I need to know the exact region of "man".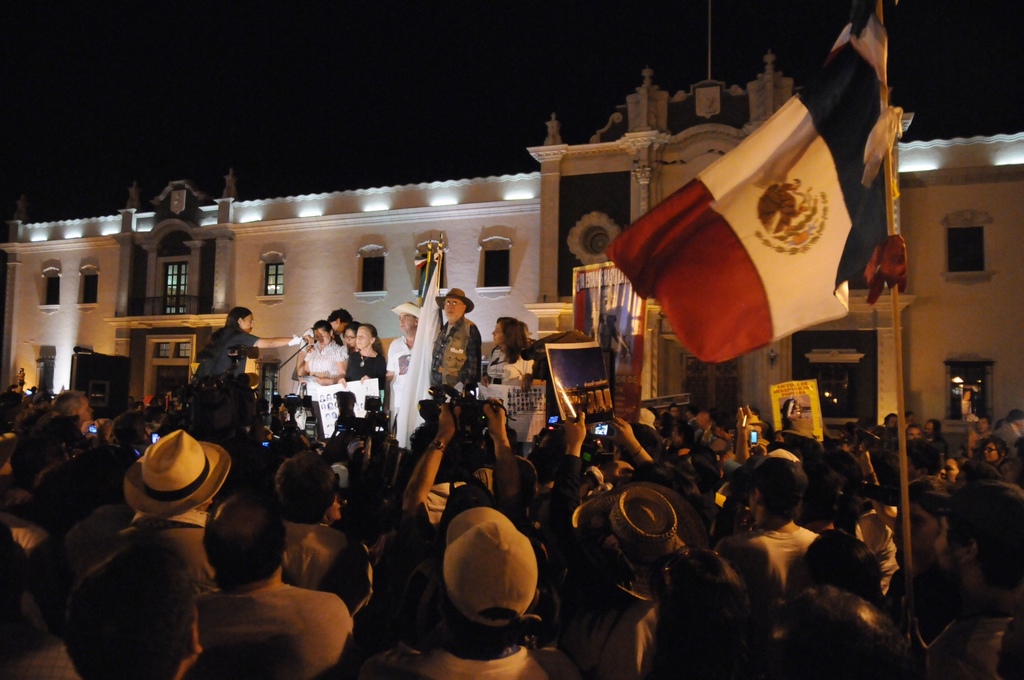
Region: (197, 306, 305, 381).
